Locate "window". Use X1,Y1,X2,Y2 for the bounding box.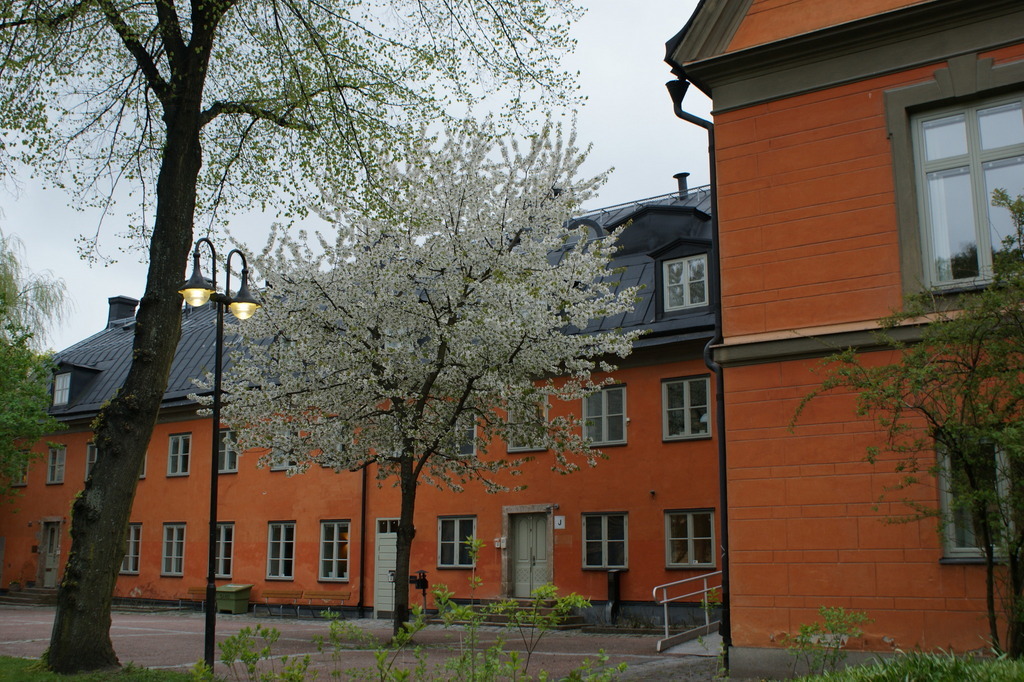
660,375,712,440.
